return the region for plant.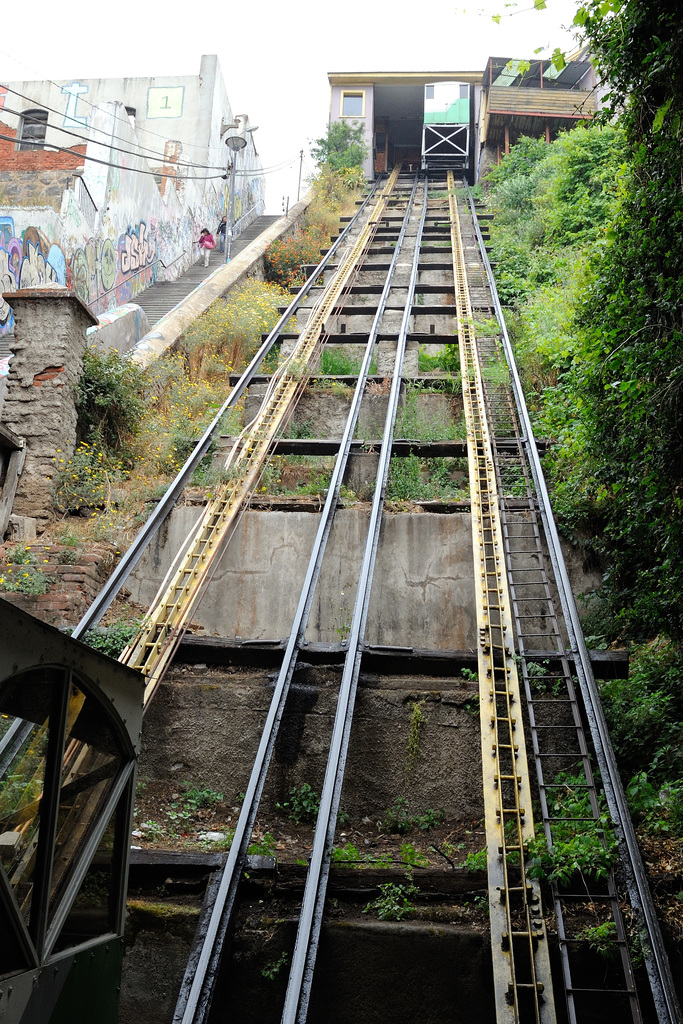
rect(390, 401, 472, 443).
